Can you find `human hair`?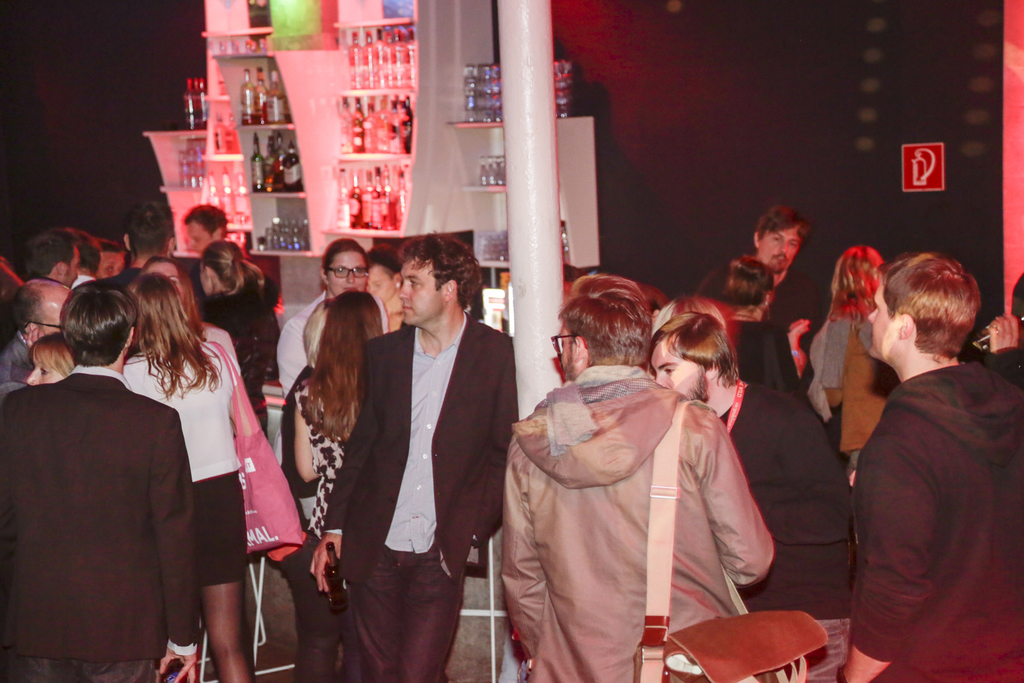
Yes, bounding box: bbox=(714, 257, 777, 310).
